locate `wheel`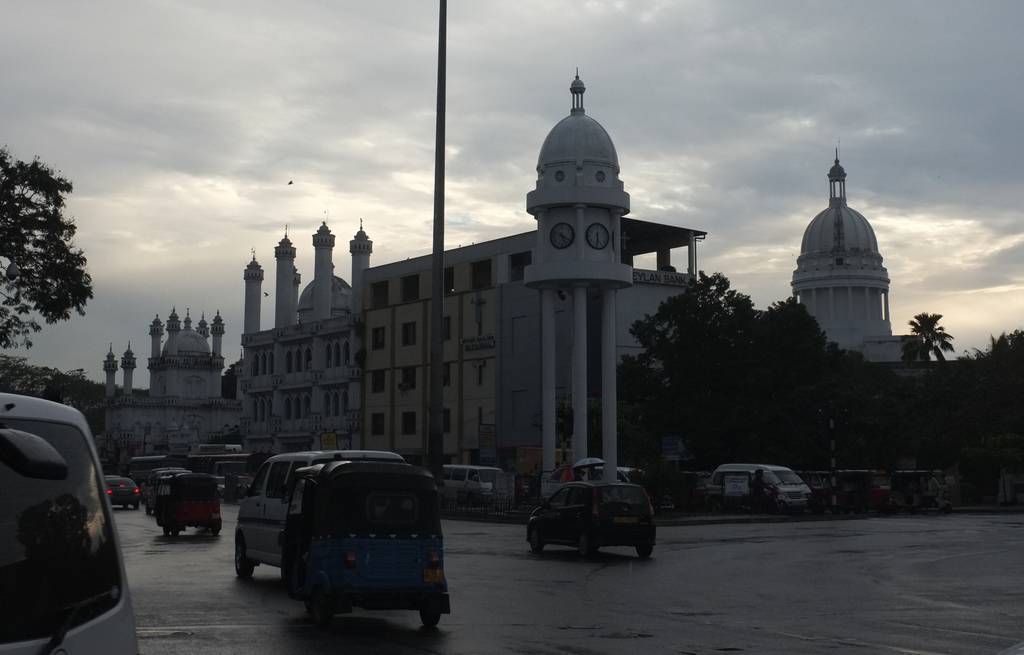
[x1=529, y1=530, x2=543, y2=551]
